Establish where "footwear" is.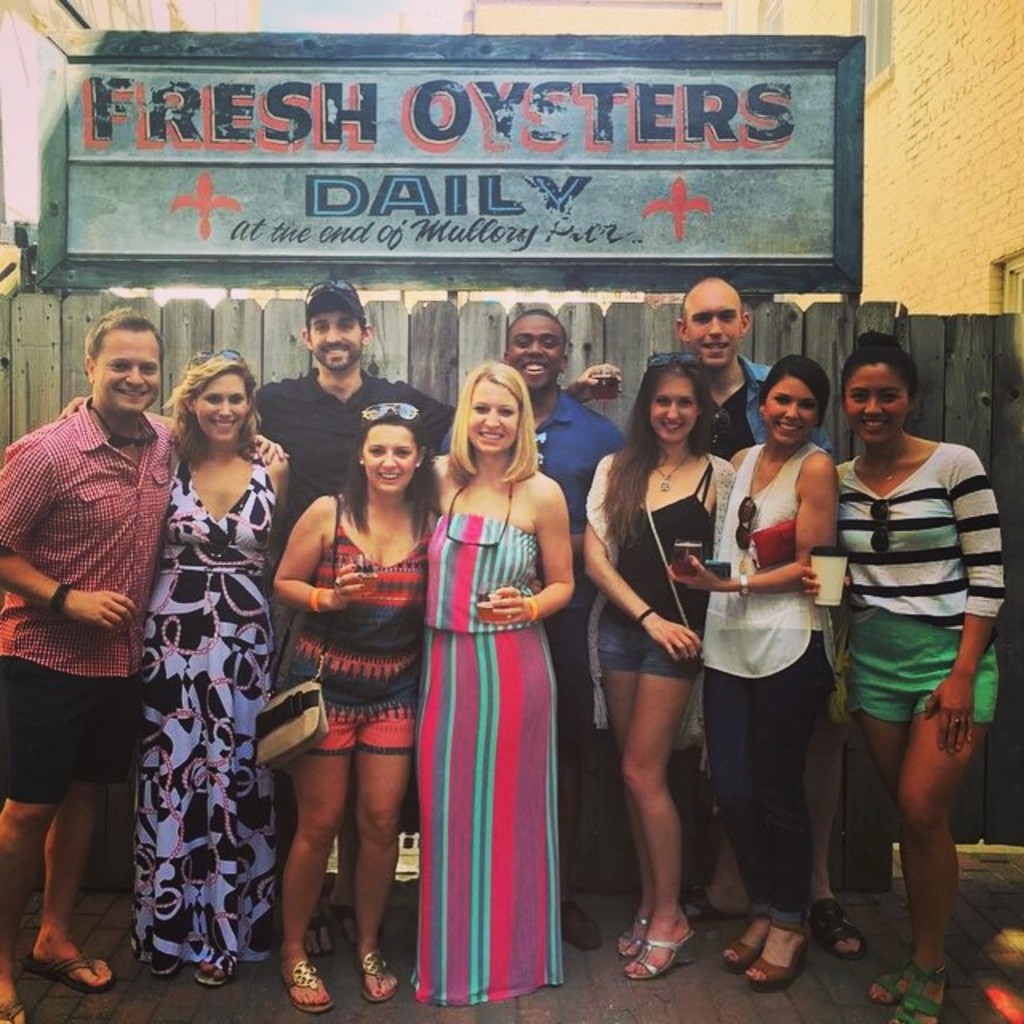
Established at pyautogui.locateOnScreen(813, 891, 866, 958).
